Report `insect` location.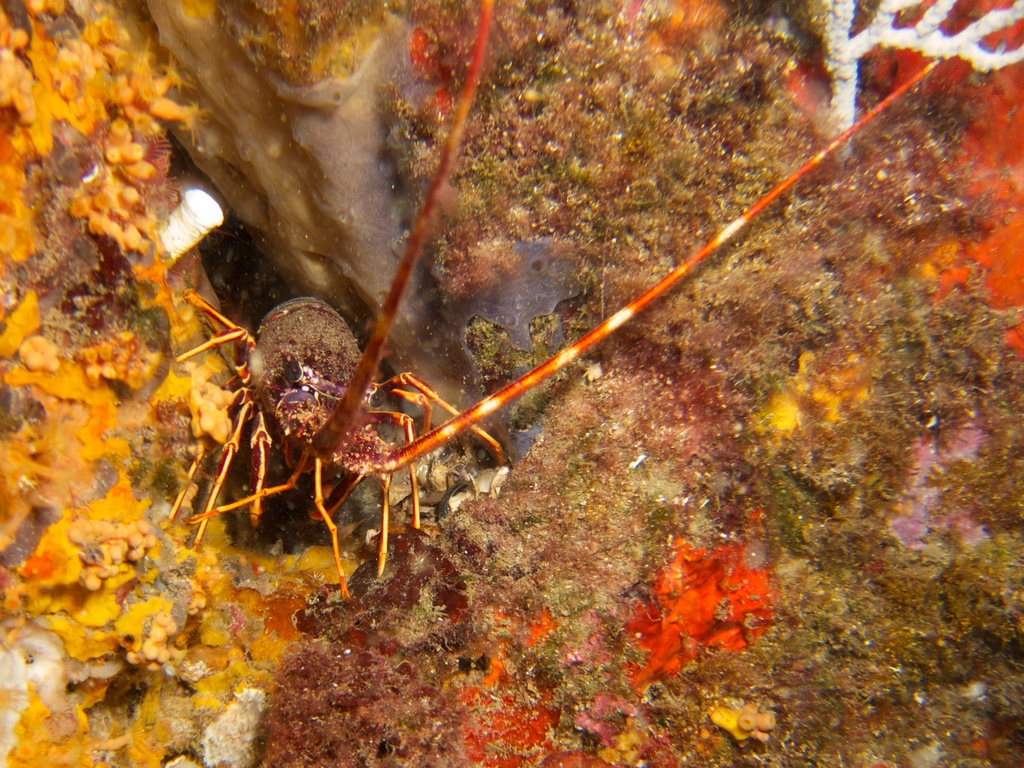
Report: box=[173, 0, 943, 601].
